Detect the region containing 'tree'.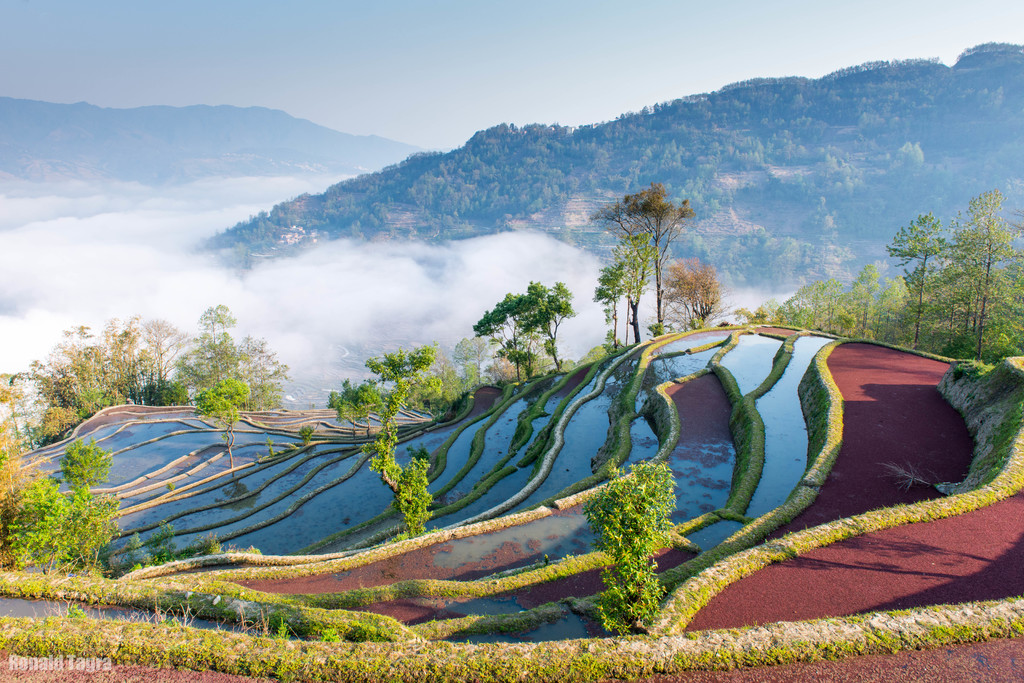
select_region(338, 356, 445, 526).
